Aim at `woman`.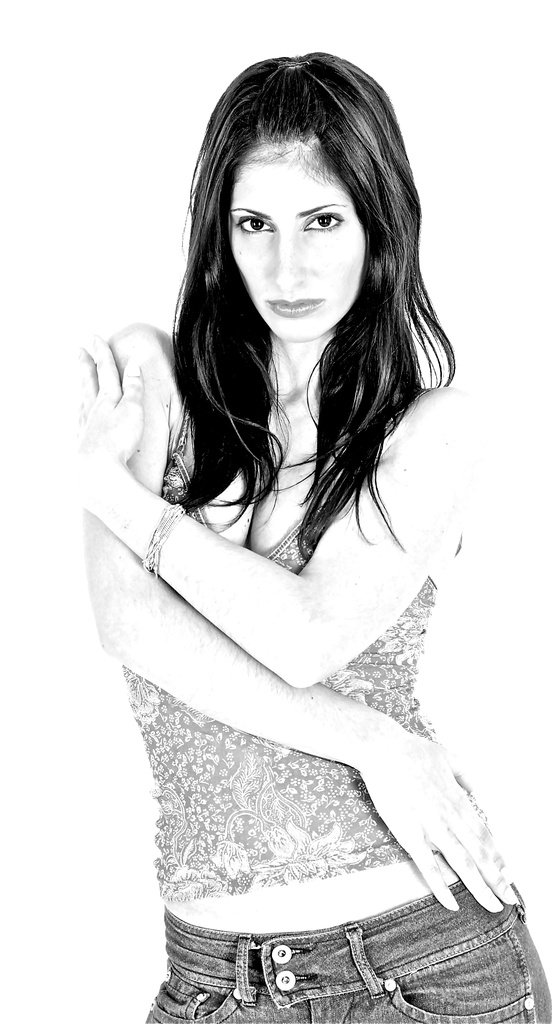
Aimed at box(54, 47, 508, 1023).
